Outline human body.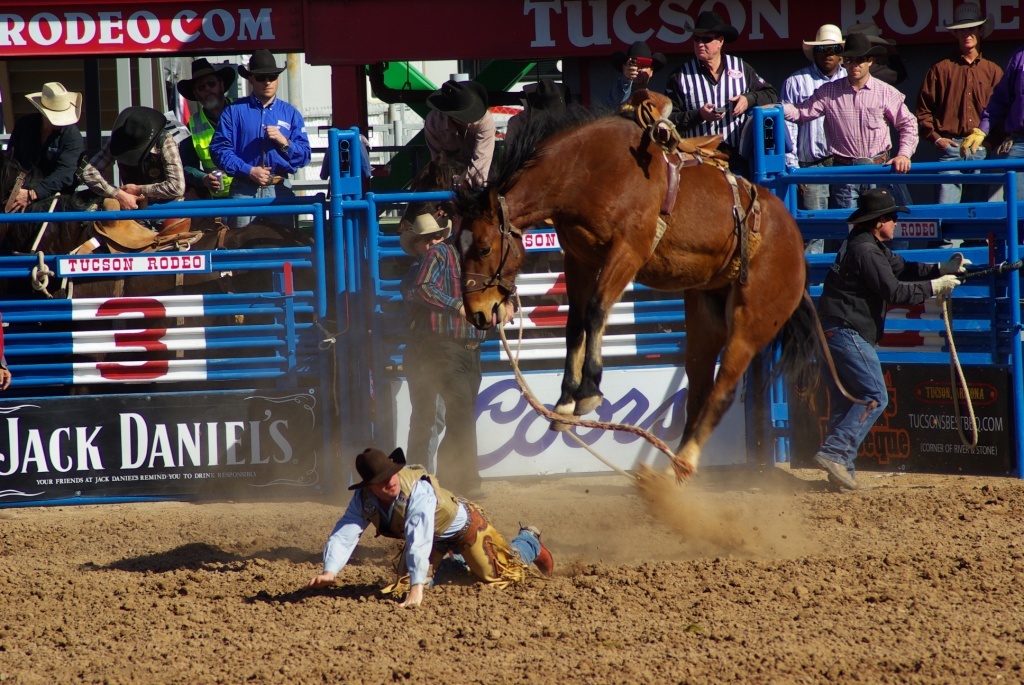
Outline: bbox(414, 112, 492, 188).
